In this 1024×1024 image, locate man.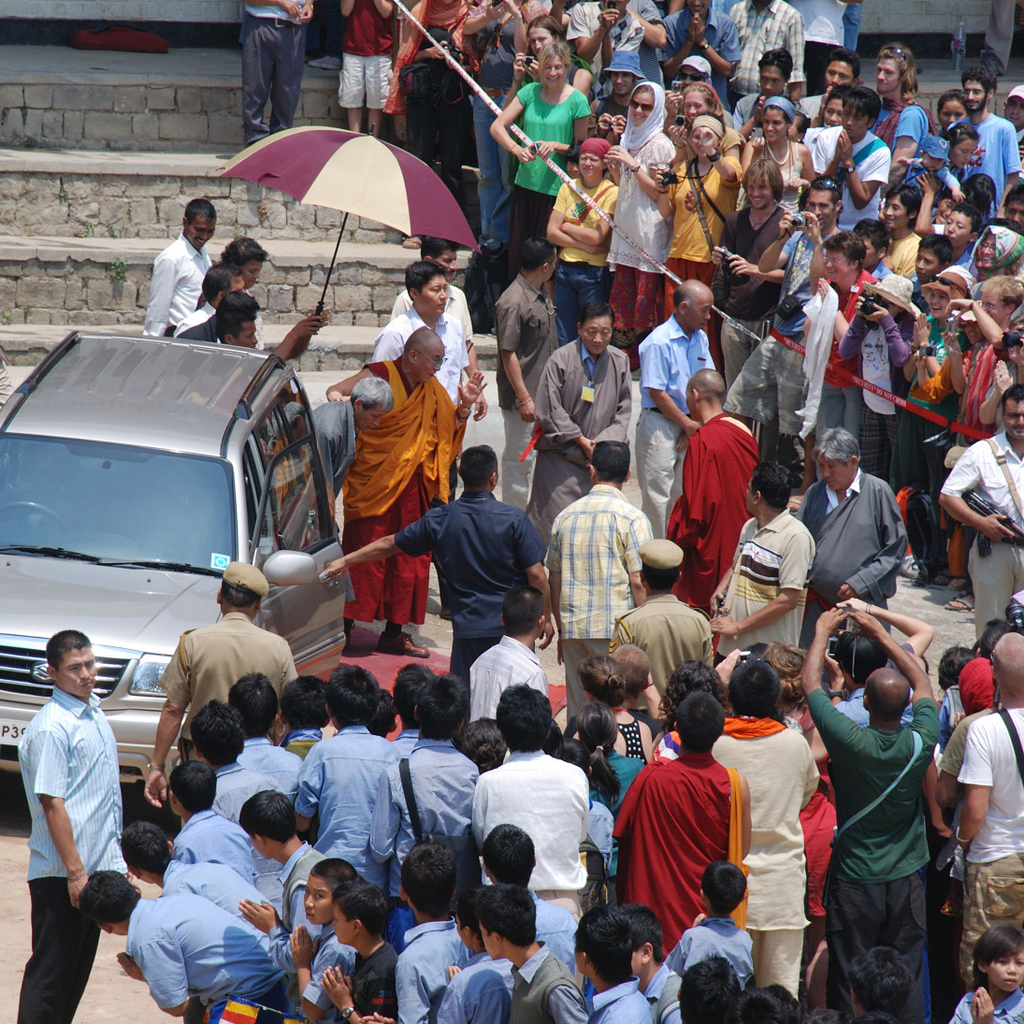
Bounding box: locate(662, 360, 757, 614).
